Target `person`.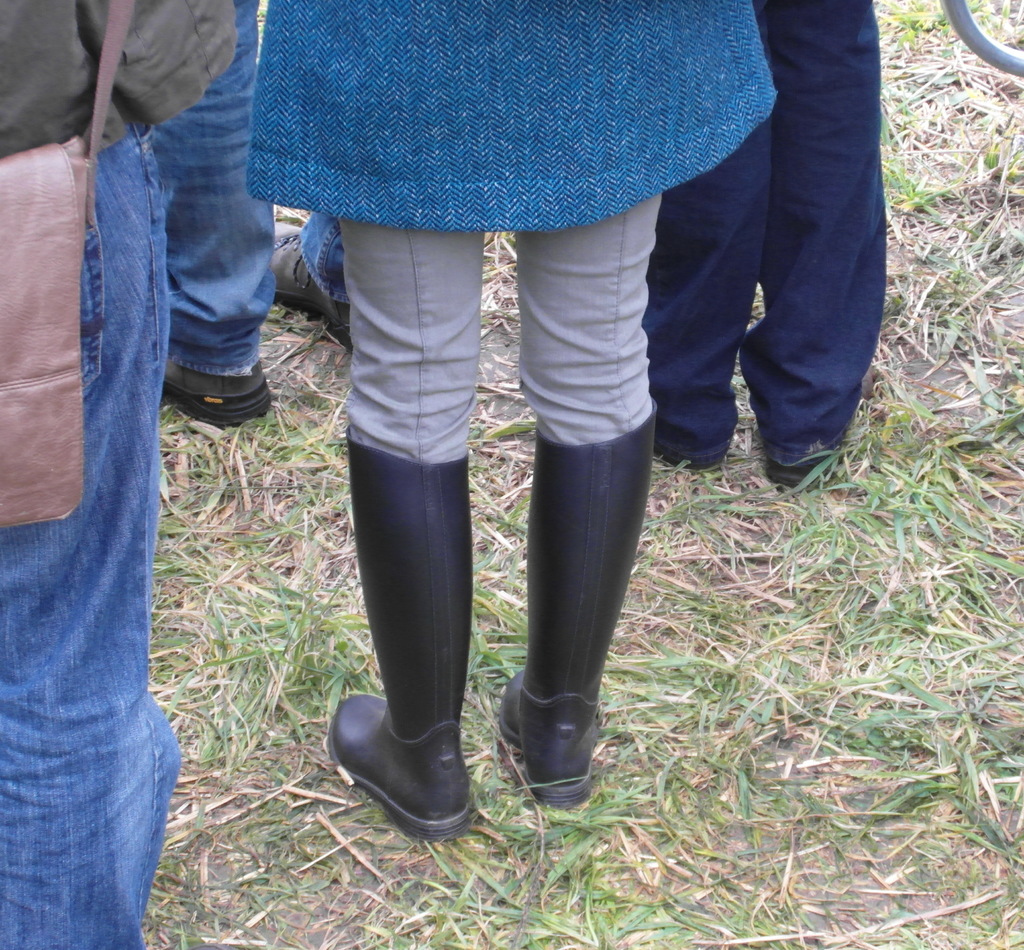
Target region: box=[10, 0, 294, 809].
